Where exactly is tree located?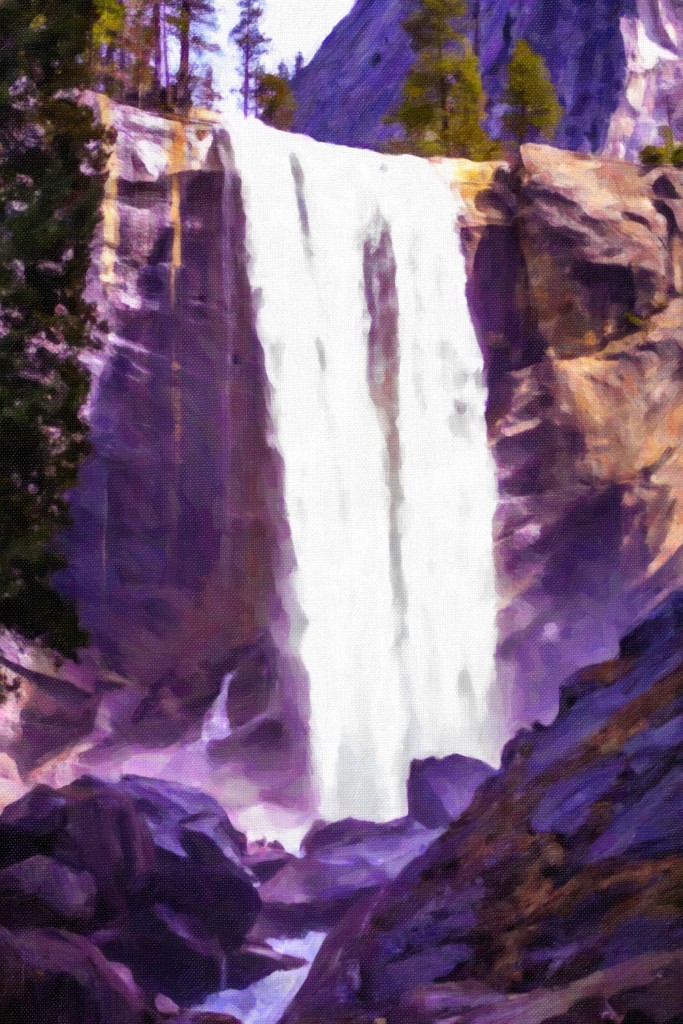
Its bounding box is (0,0,122,704).
